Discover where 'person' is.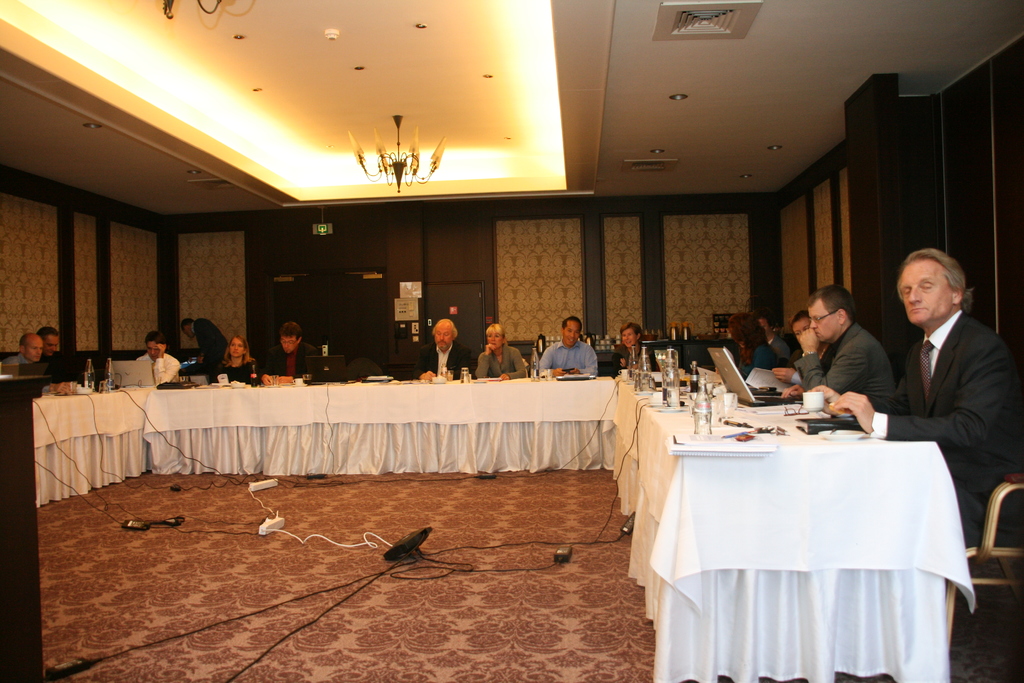
Discovered at [x1=44, y1=324, x2=68, y2=372].
